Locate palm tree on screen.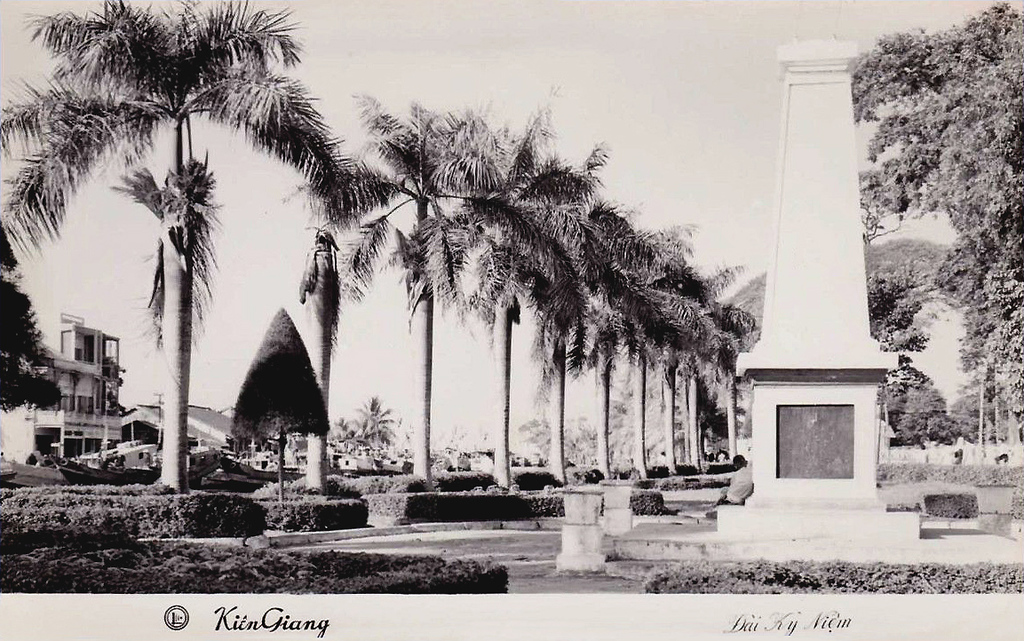
On screen at (x1=675, y1=280, x2=761, y2=426).
